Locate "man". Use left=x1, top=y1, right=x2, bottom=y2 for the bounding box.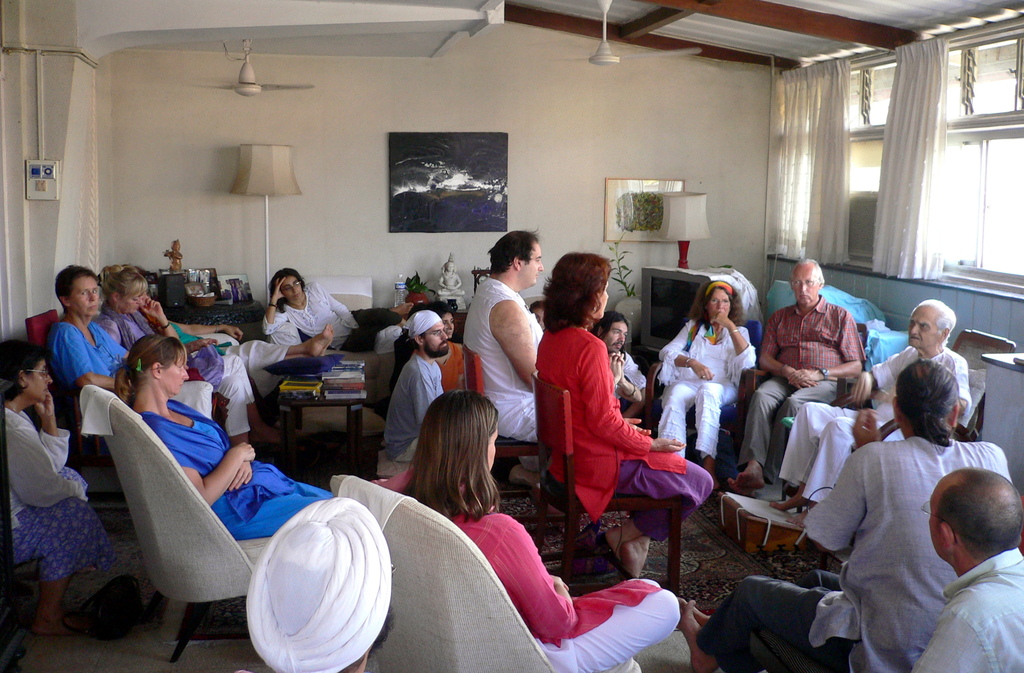
left=456, top=226, right=545, bottom=447.
